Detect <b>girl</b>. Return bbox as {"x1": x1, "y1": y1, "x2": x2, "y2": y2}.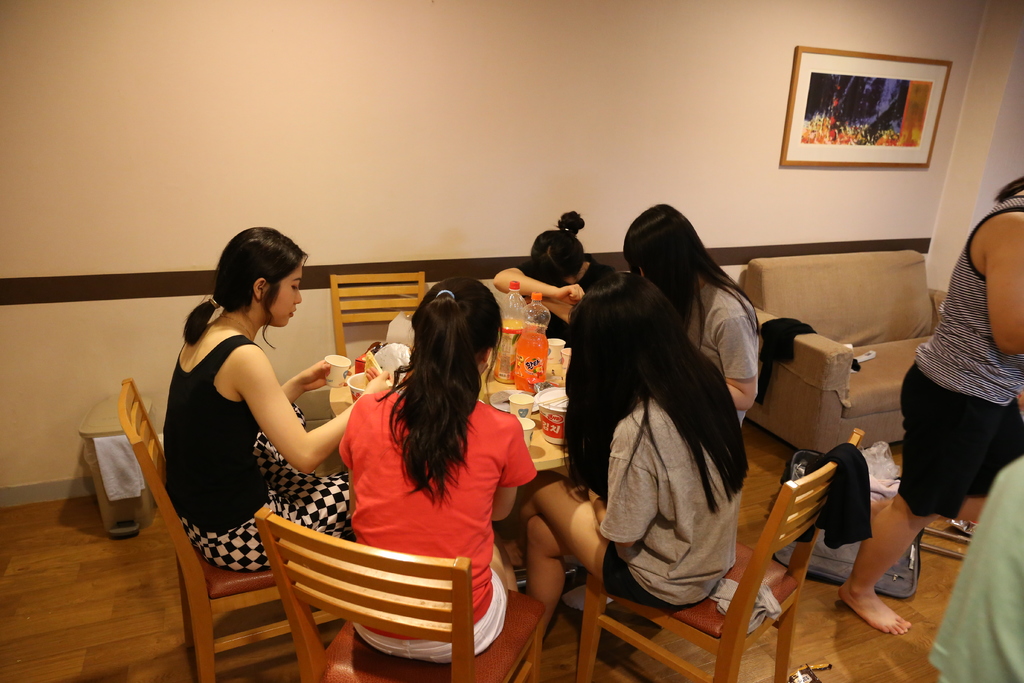
{"x1": 838, "y1": 176, "x2": 1023, "y2": 631}.
